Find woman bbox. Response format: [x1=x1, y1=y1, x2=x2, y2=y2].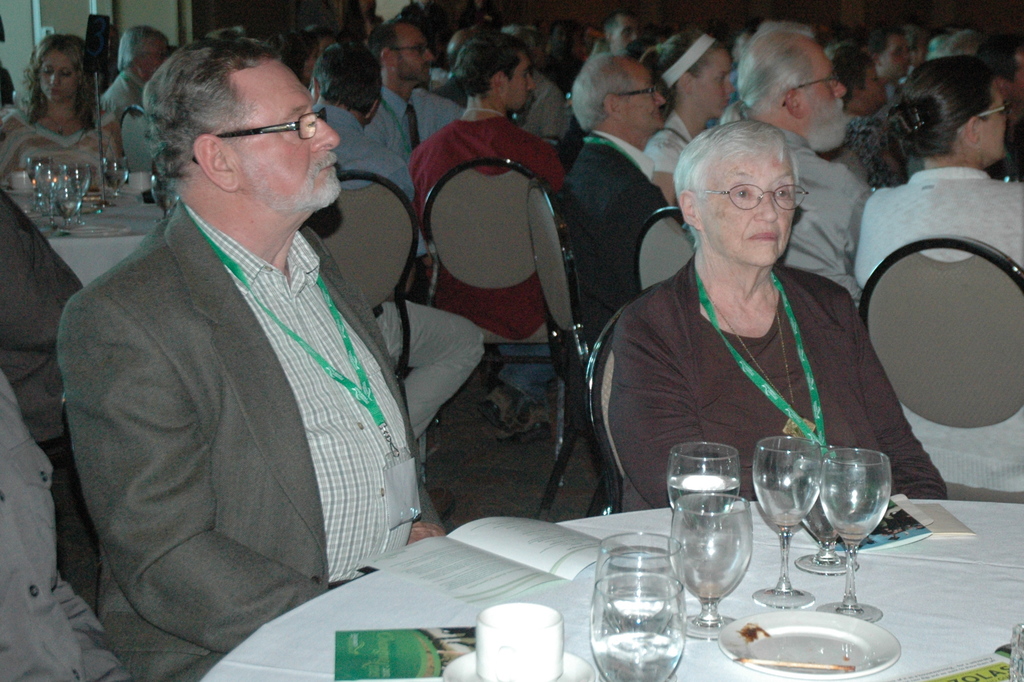
[x1=611, y1=111, x2=894, y2=508].
